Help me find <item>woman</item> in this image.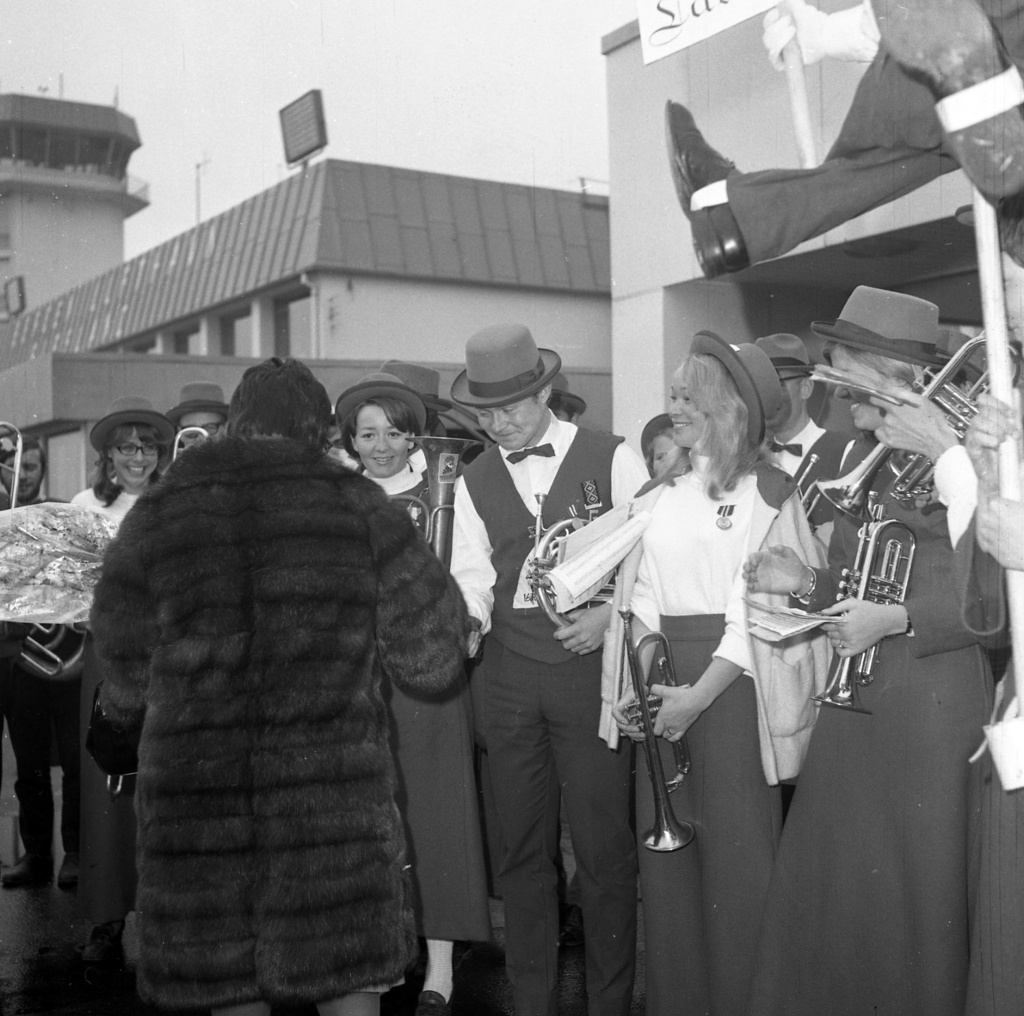
Found it: 334:371:494:1015.
